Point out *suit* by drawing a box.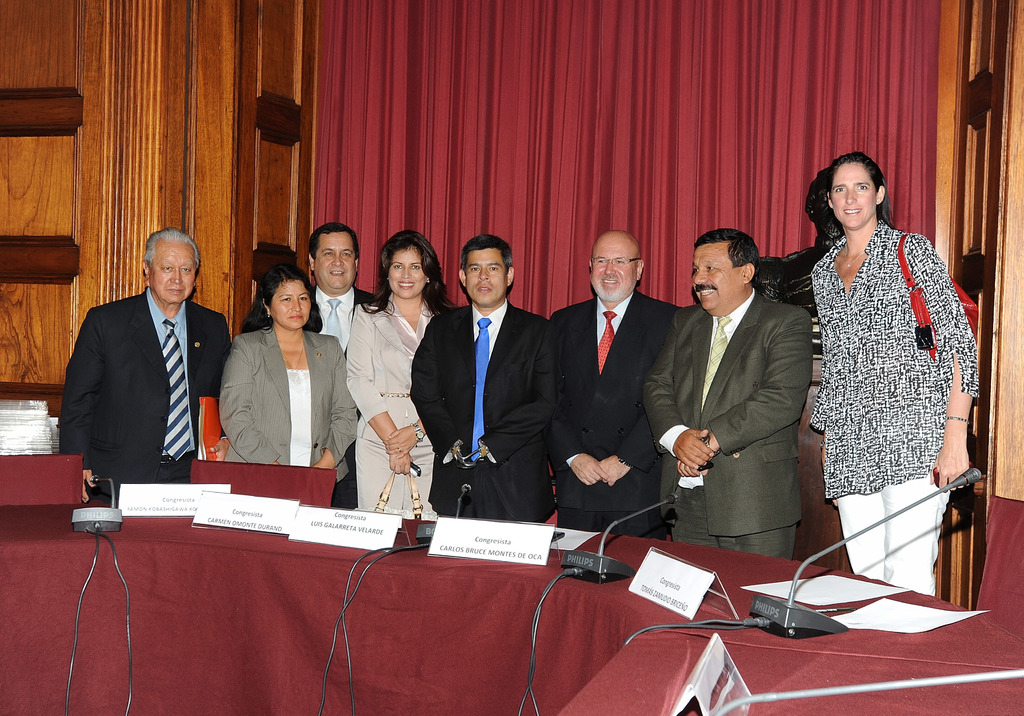
l=58, t=291, r=230, b=495.
